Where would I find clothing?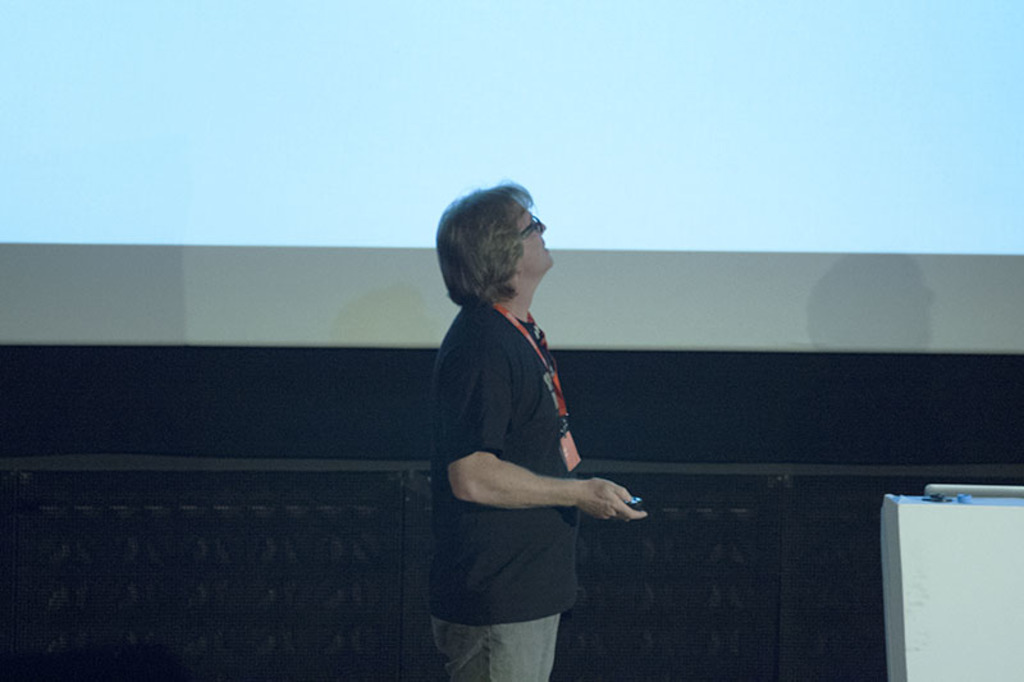
At [431,267,621,632].
